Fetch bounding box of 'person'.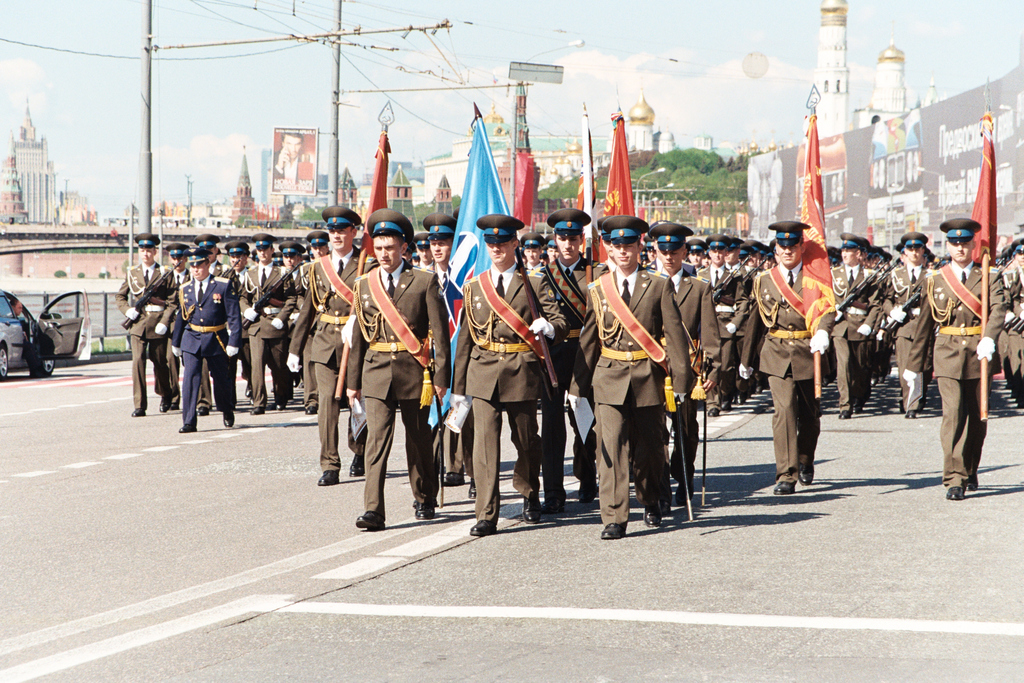
Bbox: rect(513, 225, 547, 280).
